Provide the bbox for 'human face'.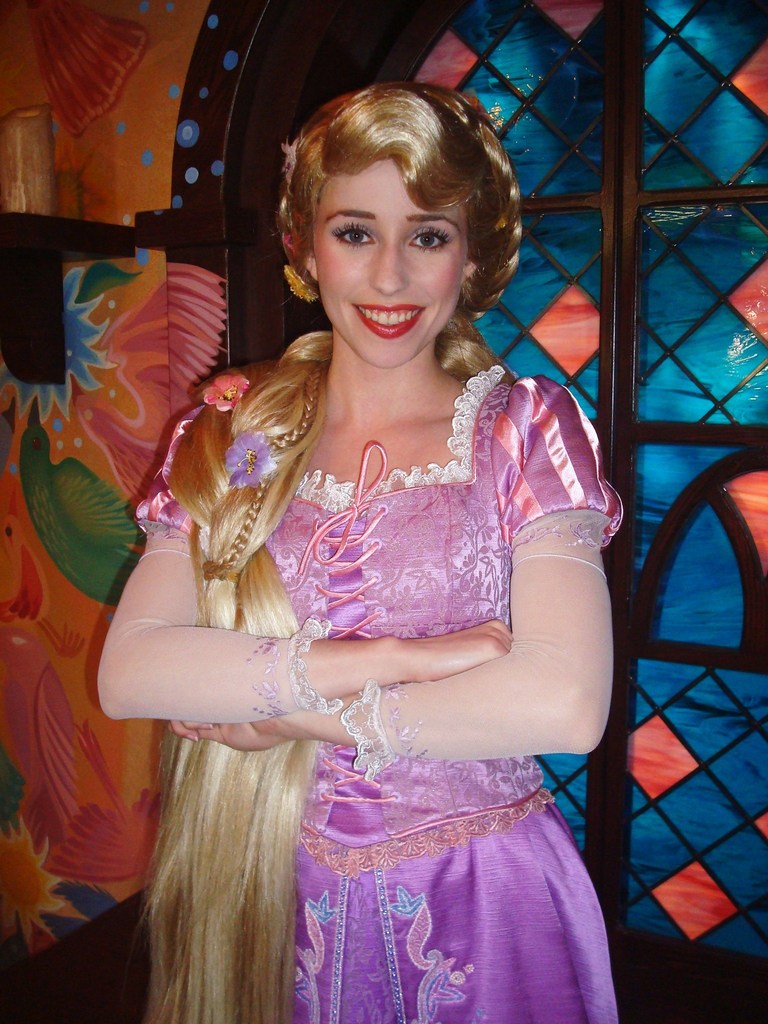
detection(309, 157, 474, 371).
